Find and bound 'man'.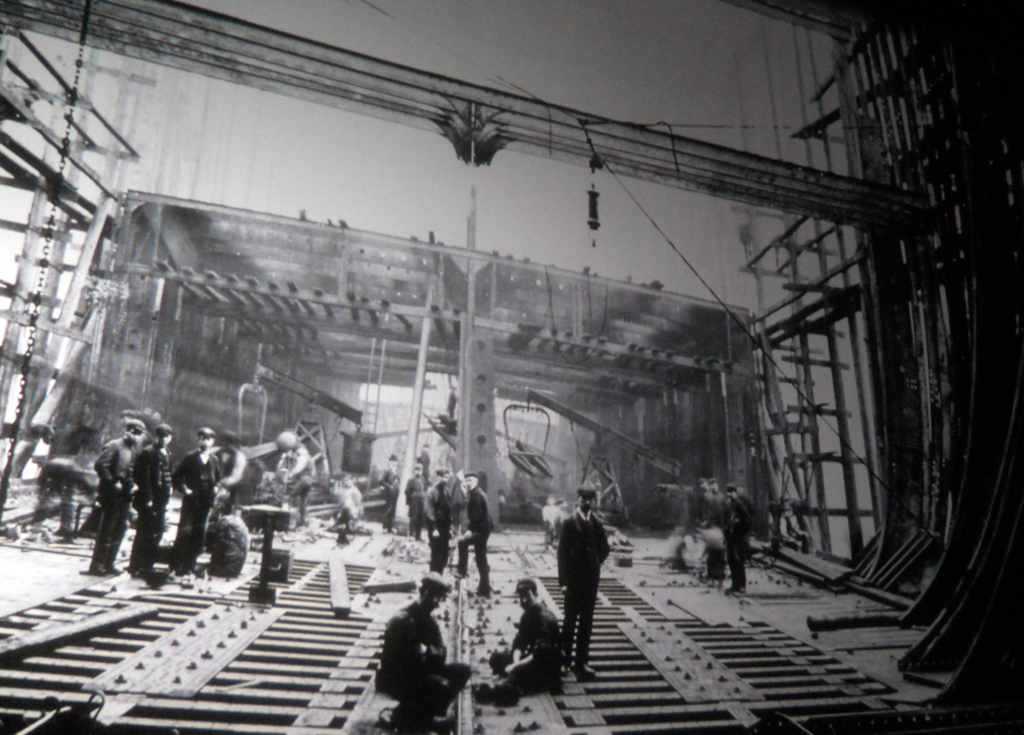
Bound: box=[128, 414, 178, 578].
